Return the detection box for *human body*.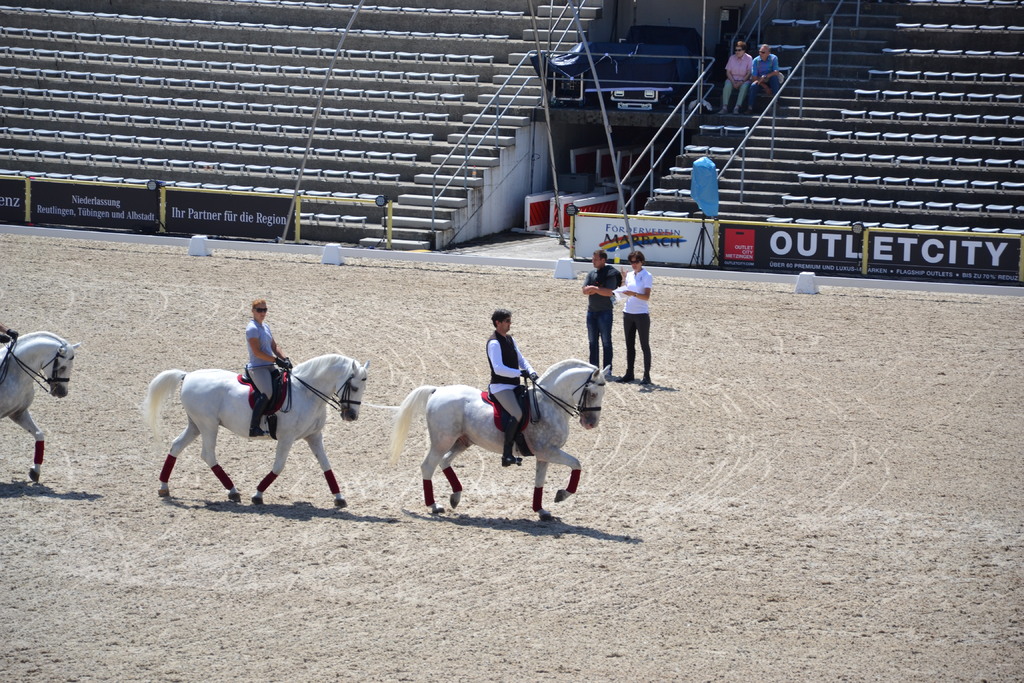
(x1=620, y1=251, x2=657, y2=383).
